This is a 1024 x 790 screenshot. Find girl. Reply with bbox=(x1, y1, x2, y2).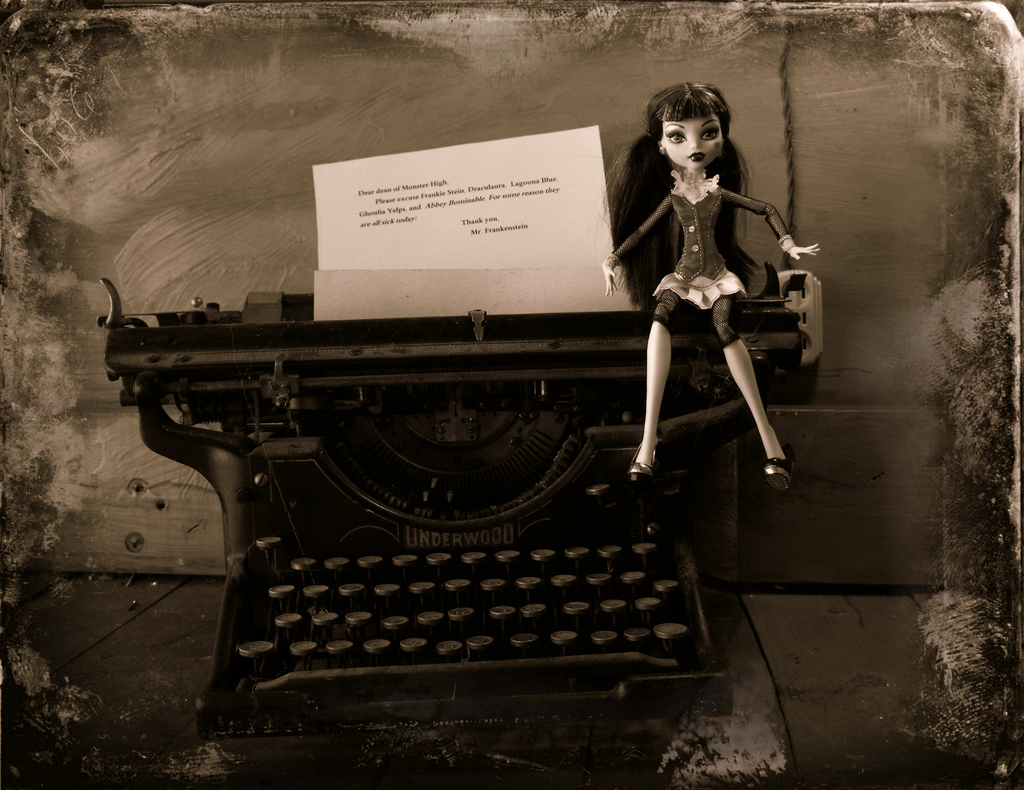
bbox=(596, 84, 823, 492).
